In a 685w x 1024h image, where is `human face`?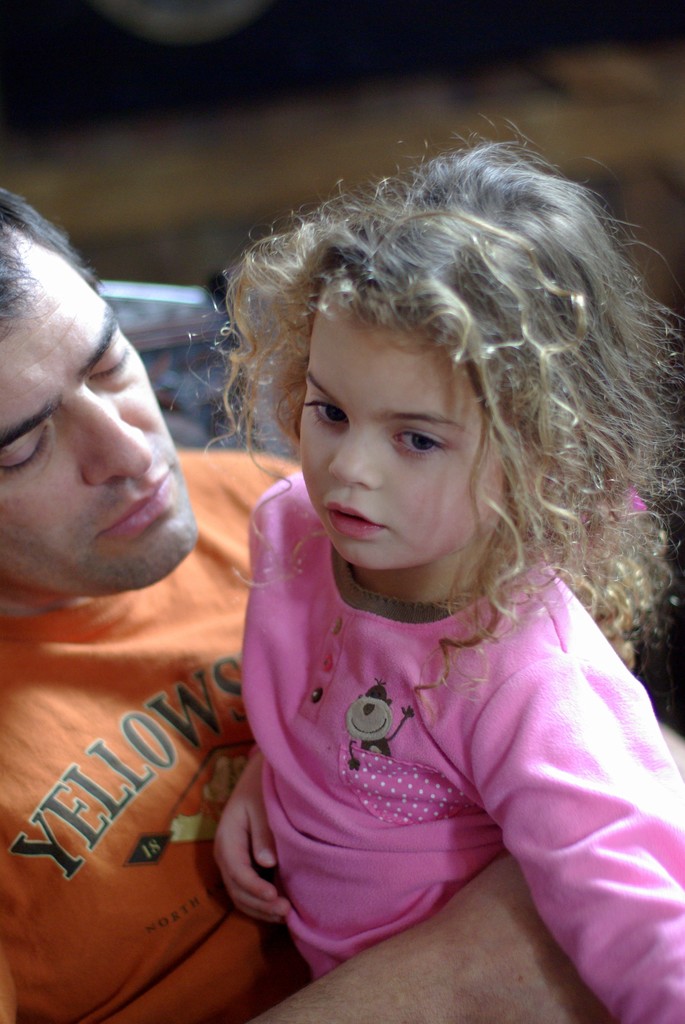
rect(305, 305, 515, 568).
